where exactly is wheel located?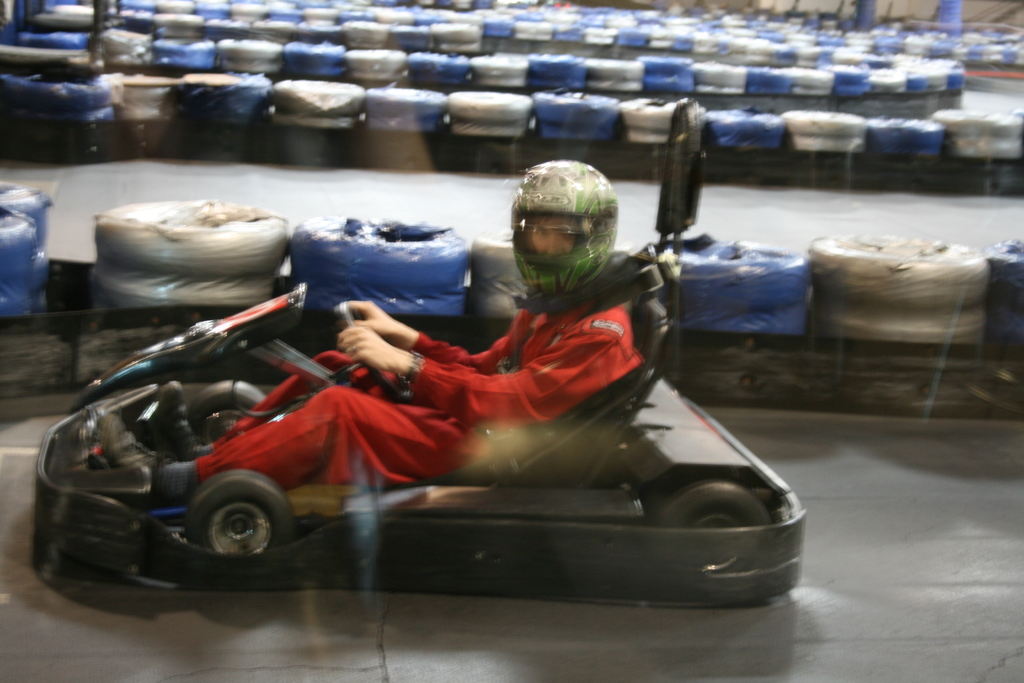
Its bounding box is box=[0, 281, 31, 317].
